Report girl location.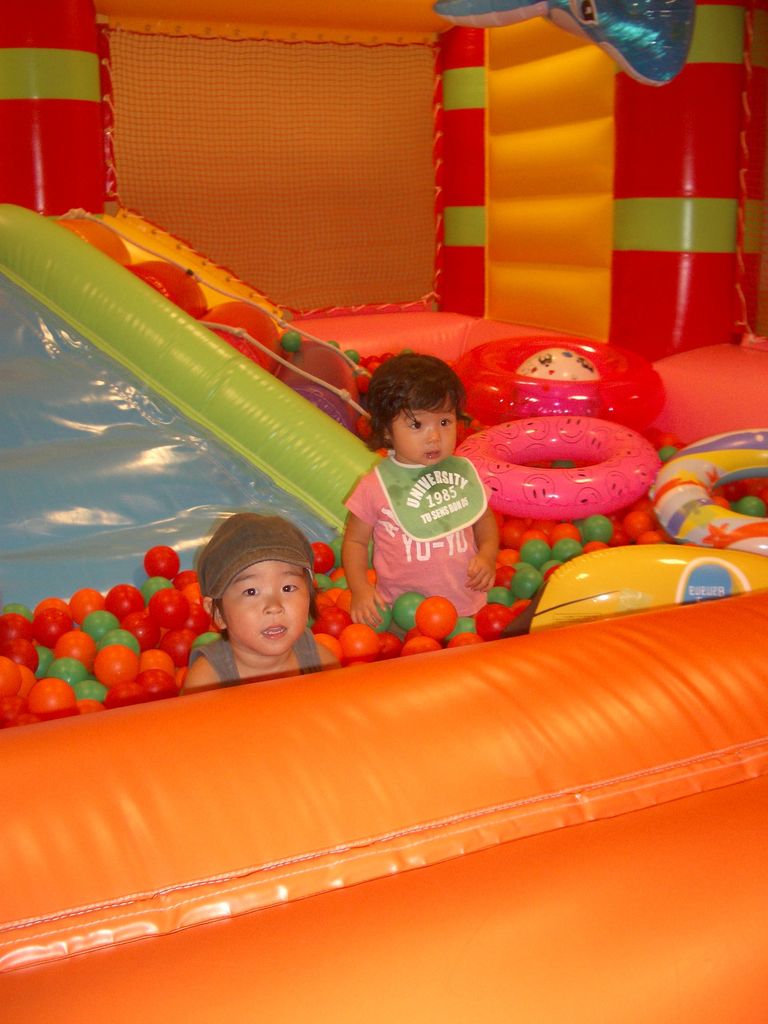
Report: bbox=(341, 351, 502, 608).
